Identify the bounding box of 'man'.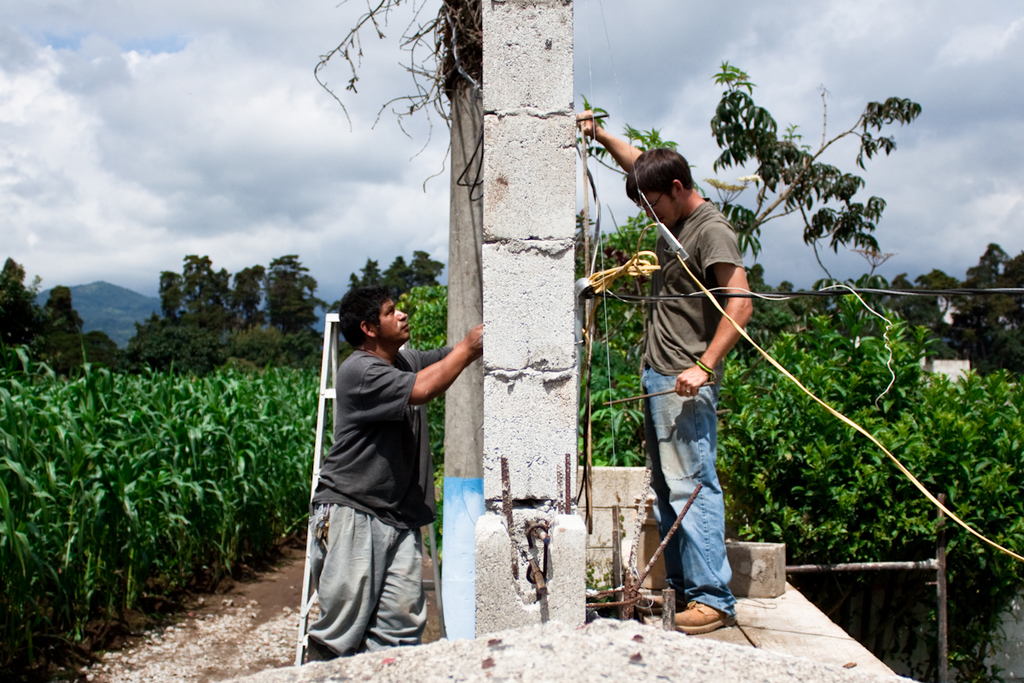
[297,277,473,661].
